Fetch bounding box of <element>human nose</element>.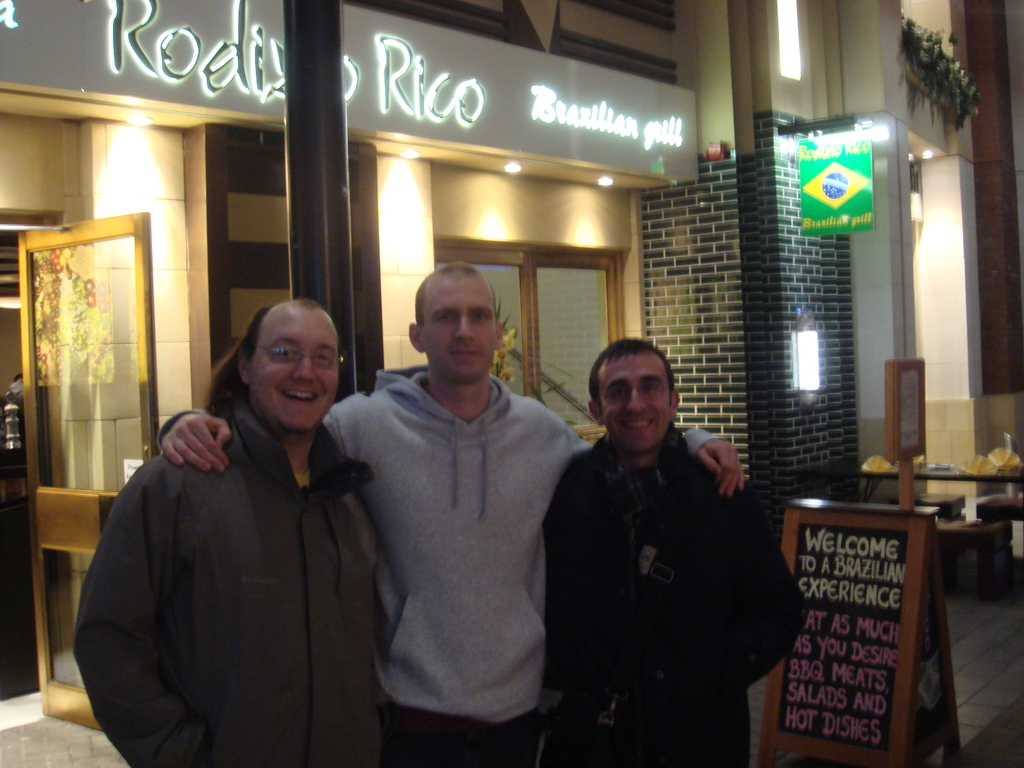
Bbox: (454, 316, 476, 339).
